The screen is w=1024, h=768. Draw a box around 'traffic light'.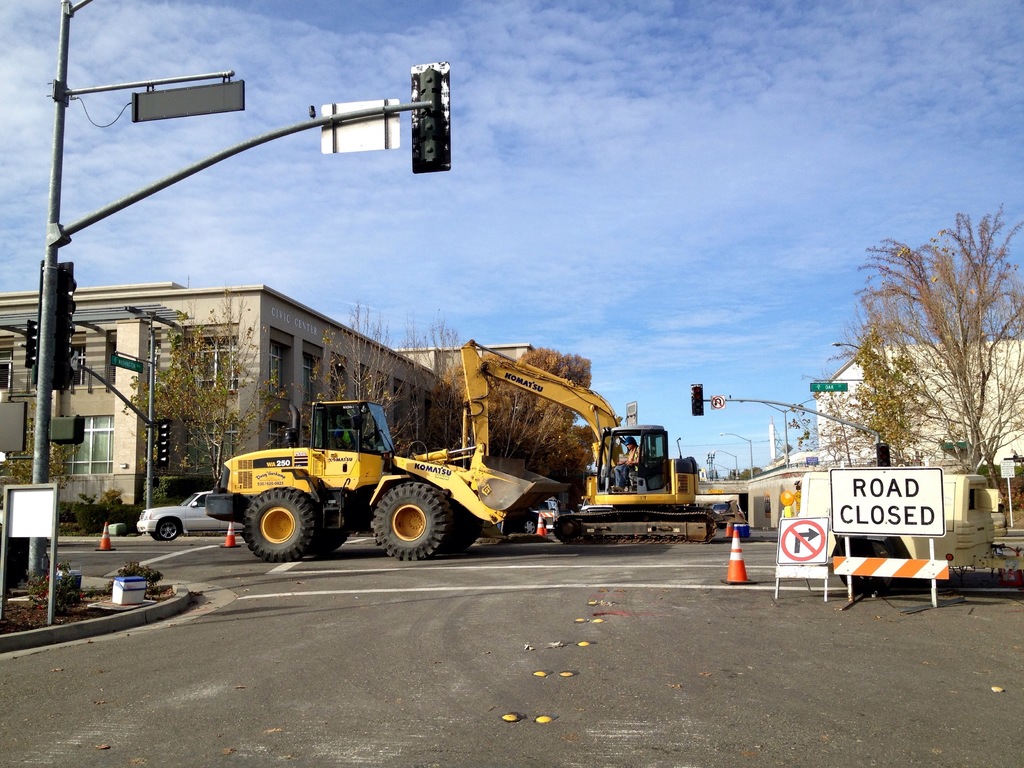
(27, 321, 35, 366).
